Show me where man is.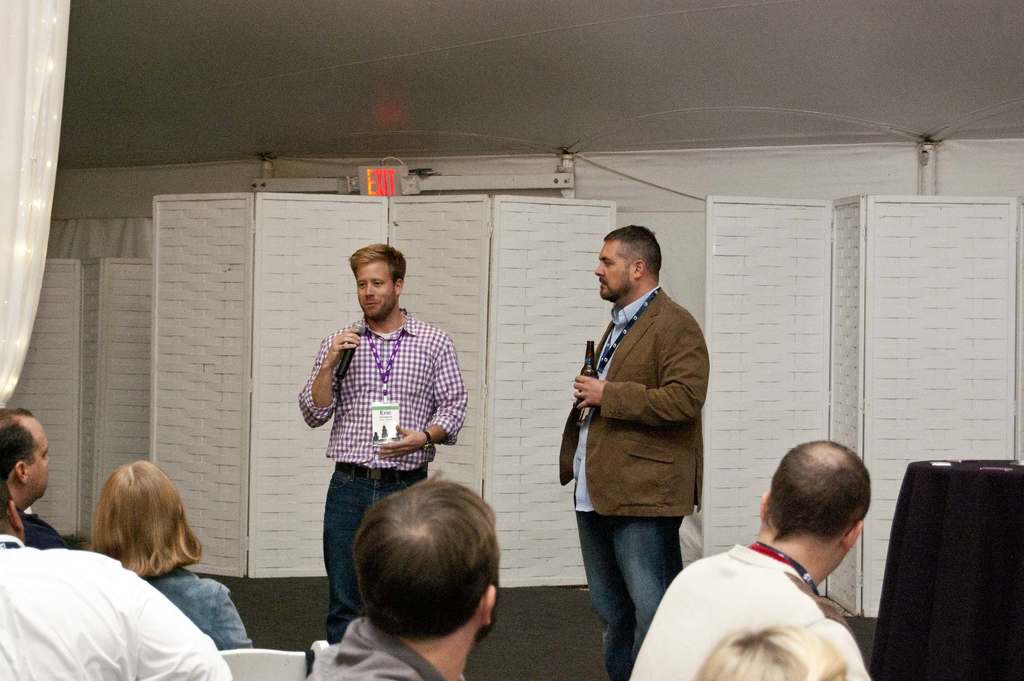
man is at bbox=[630, 438, 877, 680].
